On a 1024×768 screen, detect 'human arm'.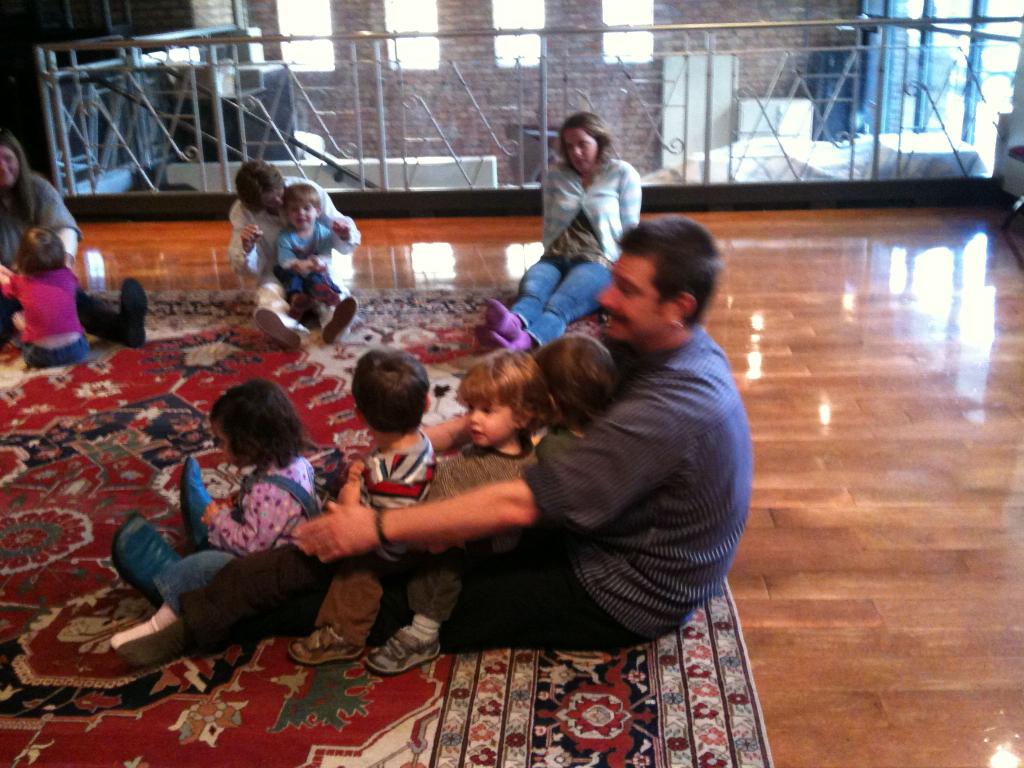
<bbox>31, 198, 109, 263</bbox>.
